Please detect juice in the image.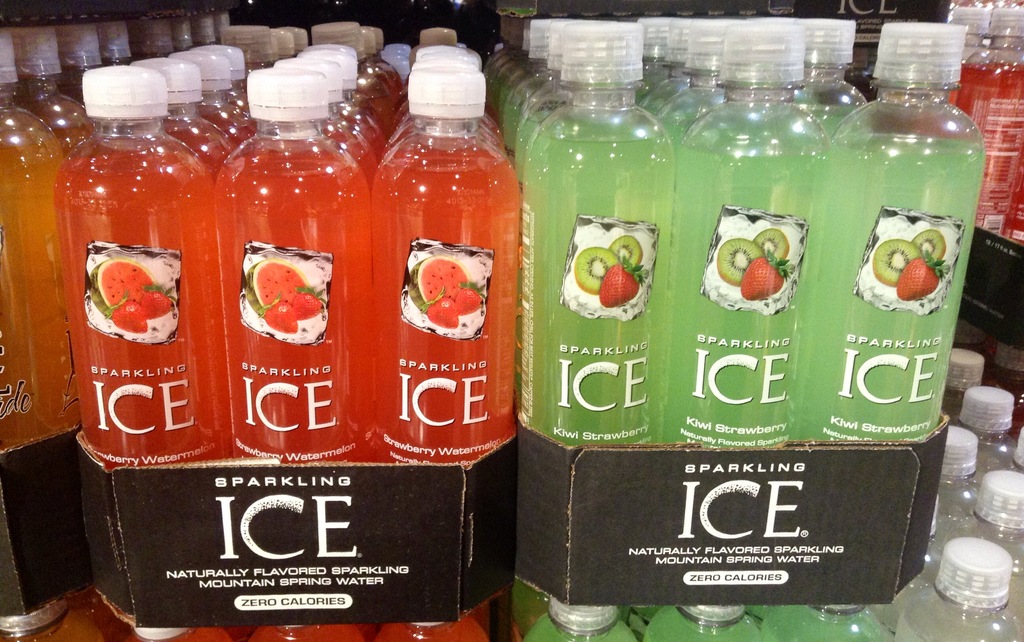
locate(765, 604, 884, 641).
